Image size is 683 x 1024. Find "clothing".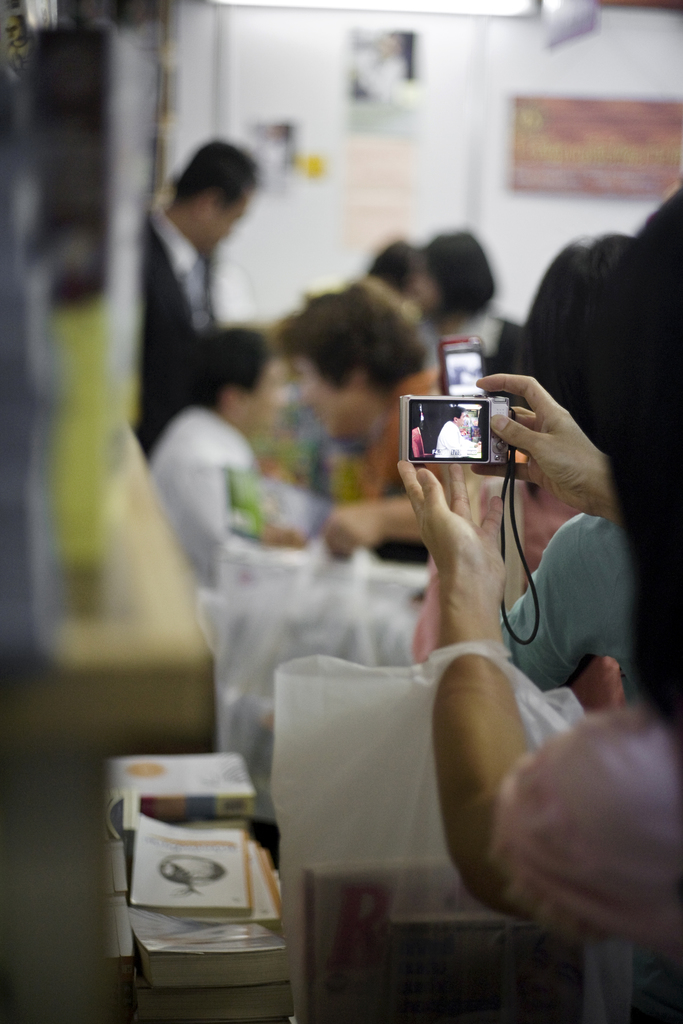
x1=134 y1=194 x2=279 y2=463.
